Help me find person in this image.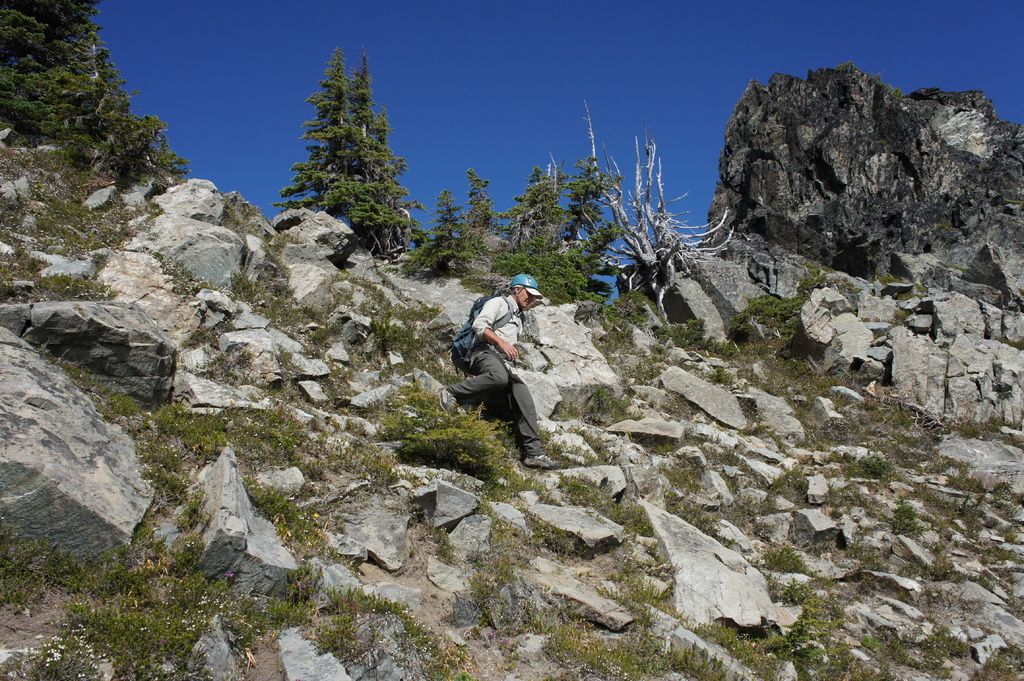
Found it: [x1=452, y1=267, x2=536, y2=448].
